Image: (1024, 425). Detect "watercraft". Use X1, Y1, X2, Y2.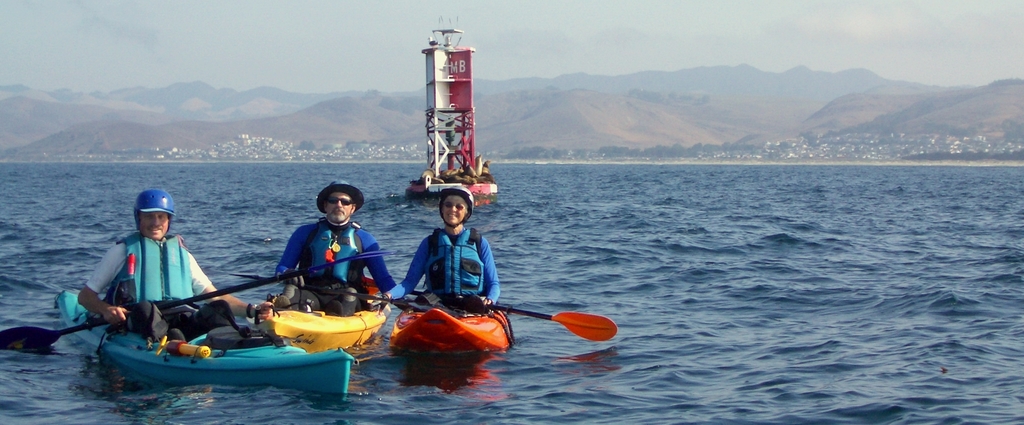
247, 301, 385, 352.
